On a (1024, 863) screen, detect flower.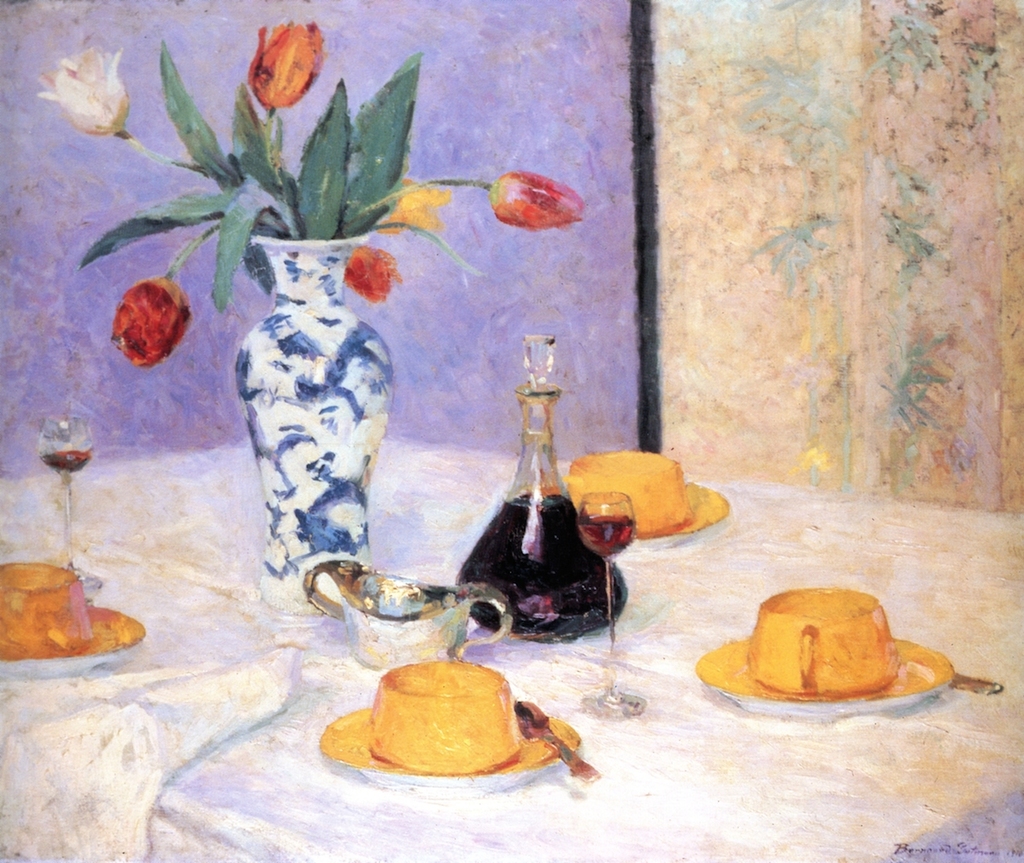
crop(336, 239, 401, 307).
